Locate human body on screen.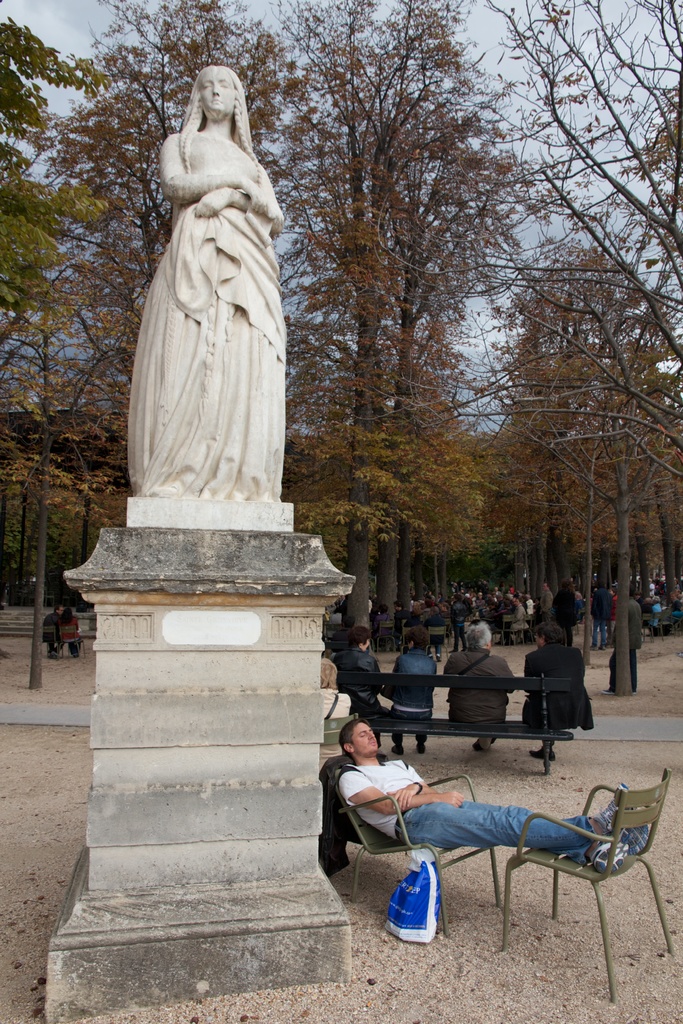
On screen at BBox(44, 609, 58, 656).
